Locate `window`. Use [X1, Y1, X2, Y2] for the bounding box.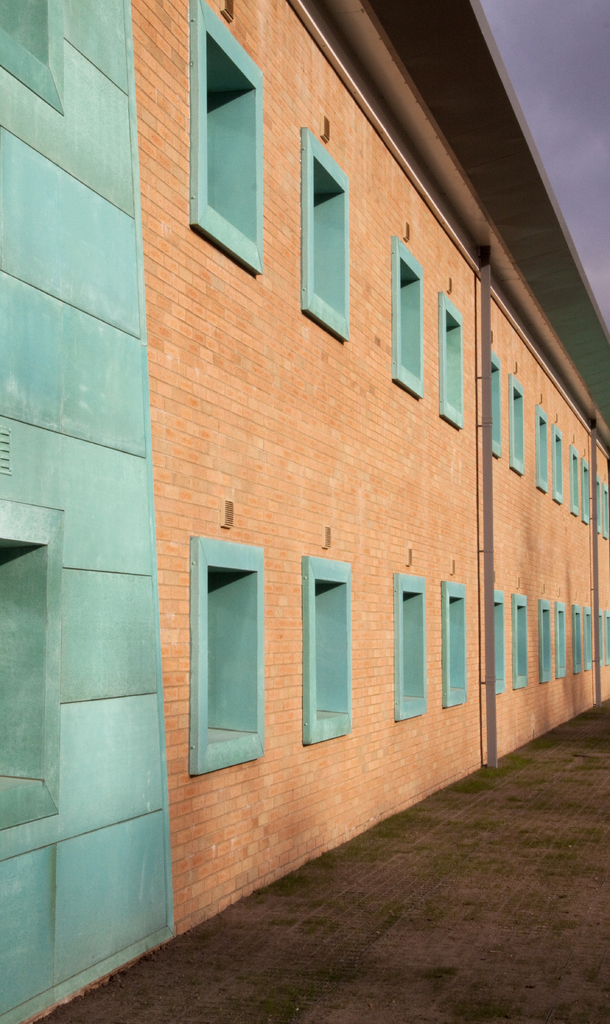
[540, 599, 554, 681].
